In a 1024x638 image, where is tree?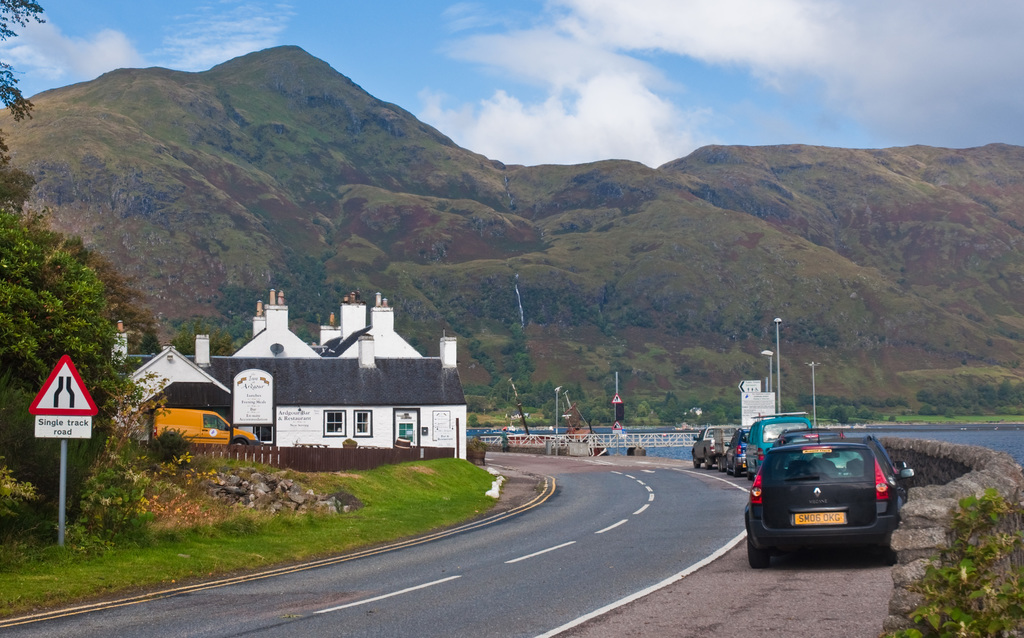
locate(0, 195, 111, 539).
